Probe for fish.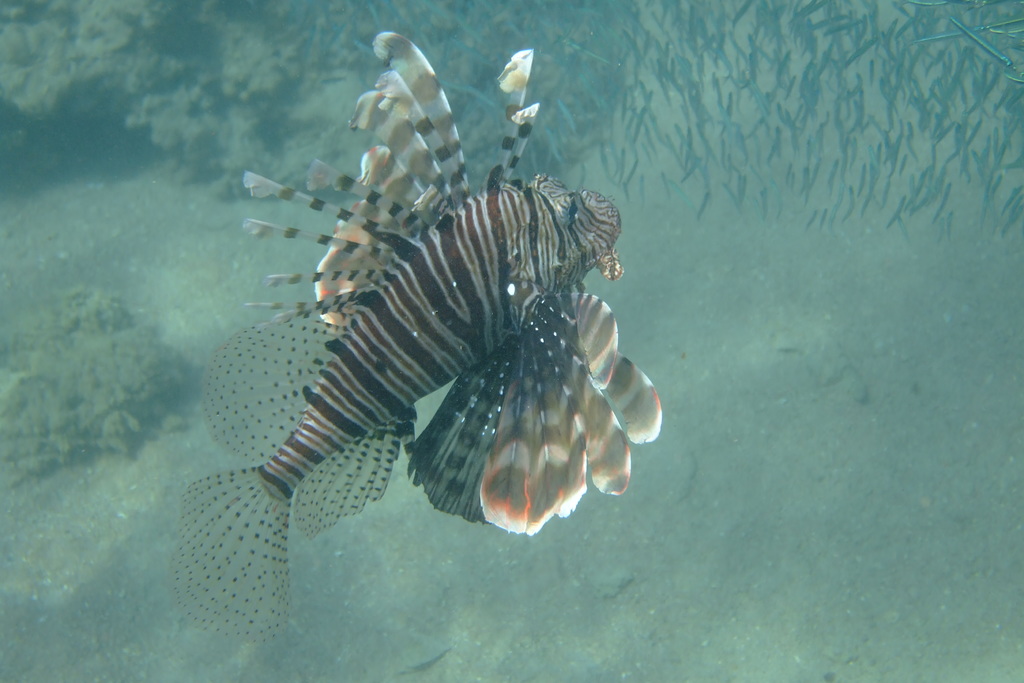
Probe result: (199,77,661,581).
